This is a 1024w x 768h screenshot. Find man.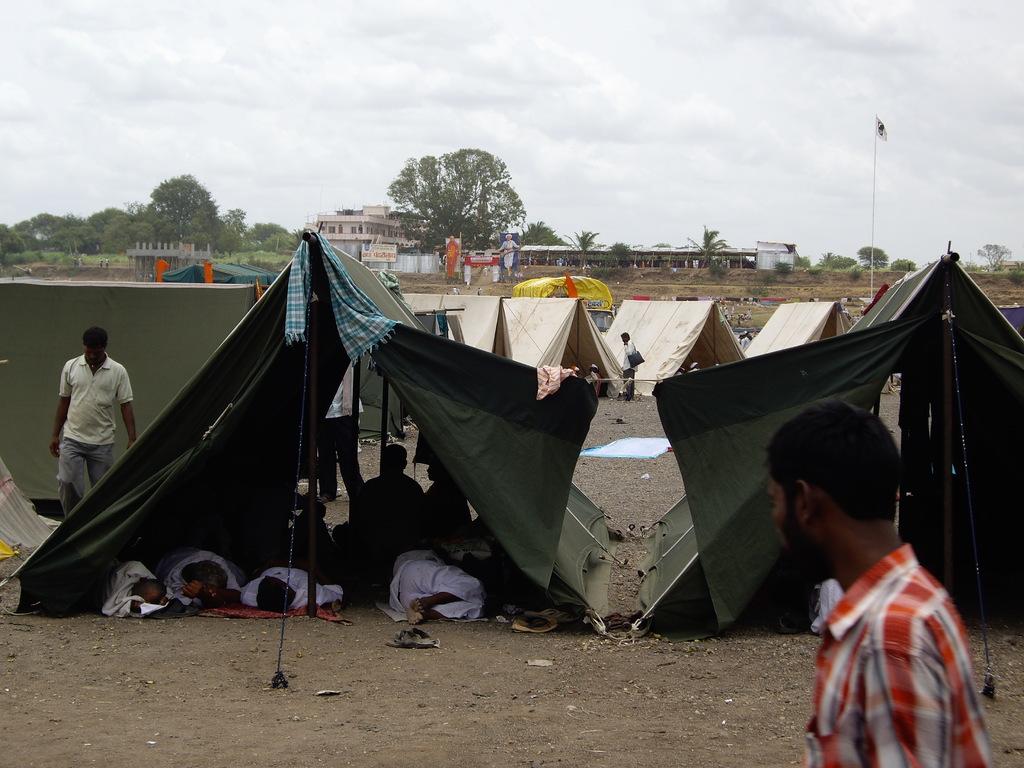
Bounding box: rect(49, 324, 132, 512).
